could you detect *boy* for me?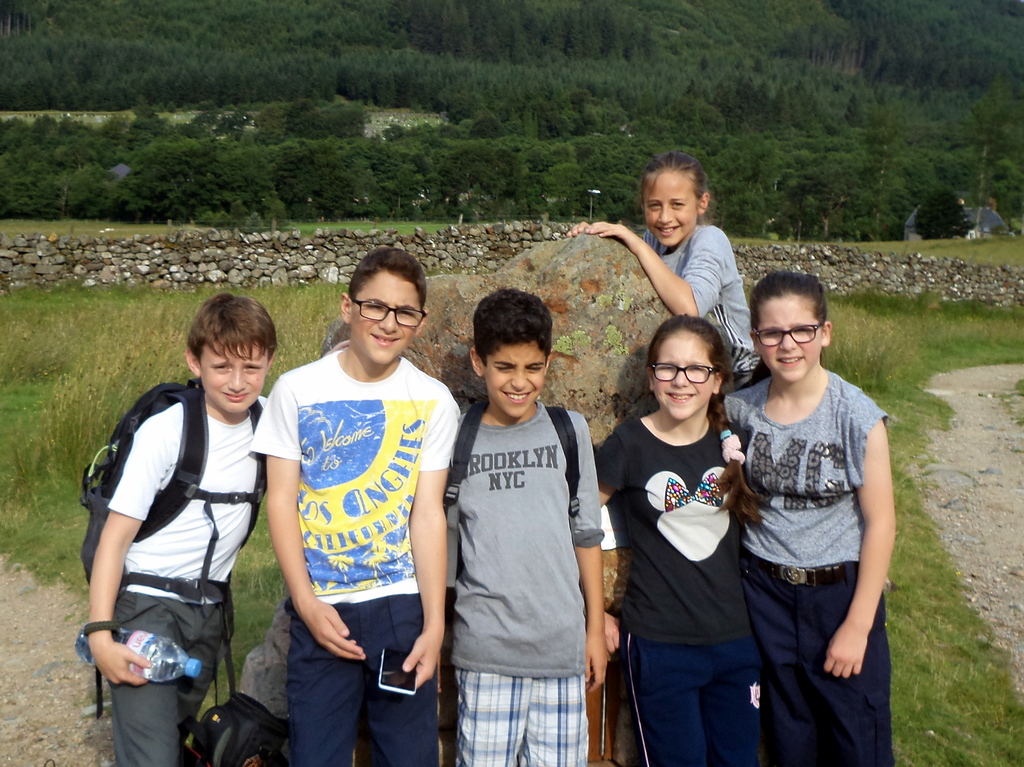
Detection result: pyautogui.locateOnScreen(419, 268, 613, 766).
